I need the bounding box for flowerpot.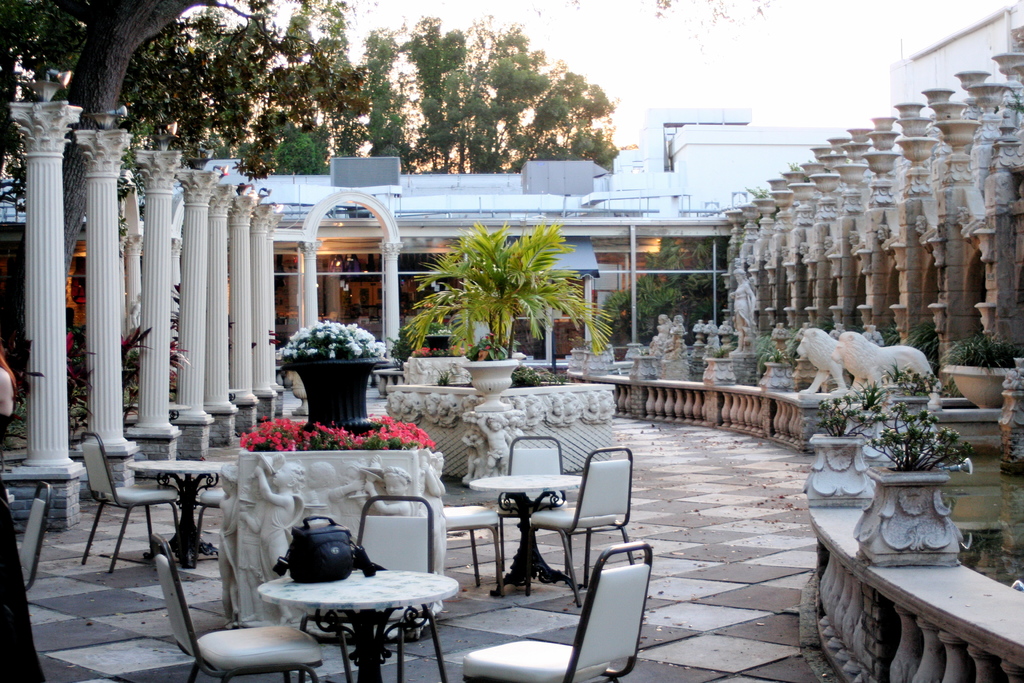
Here it is: region(942, 356, 1023, 408).
